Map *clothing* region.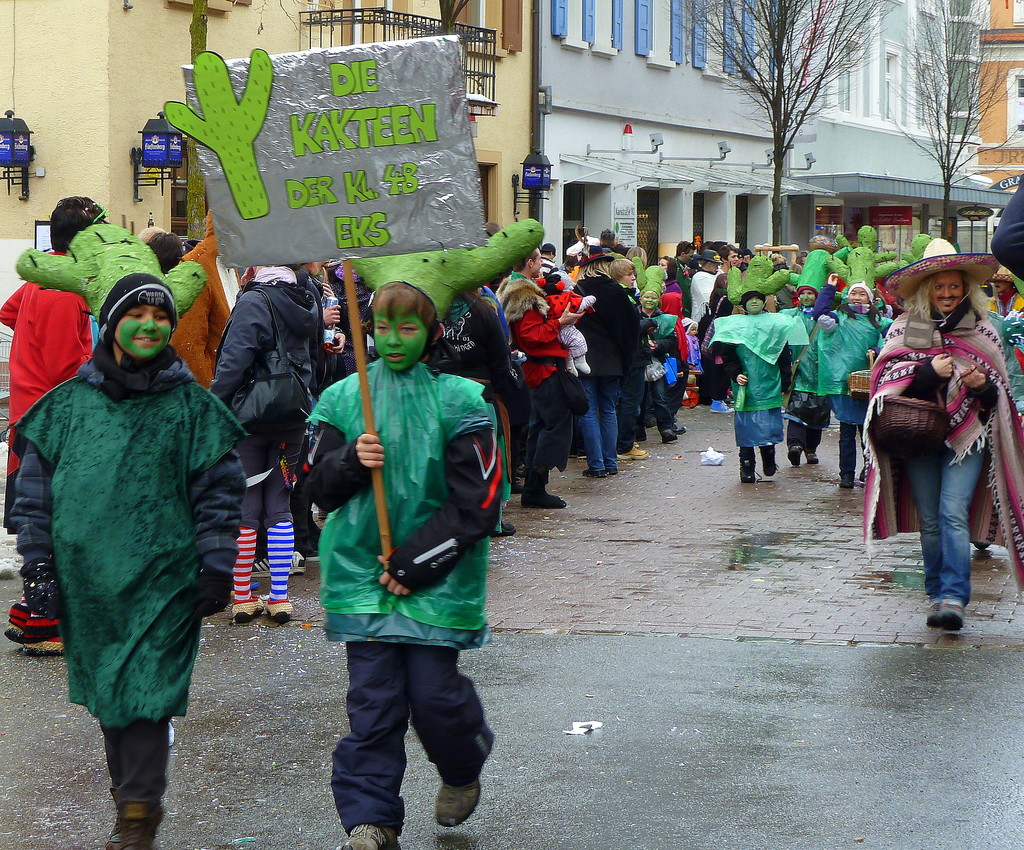
Mapped to [x1=296, y1=304, x2=501, y2=732].
